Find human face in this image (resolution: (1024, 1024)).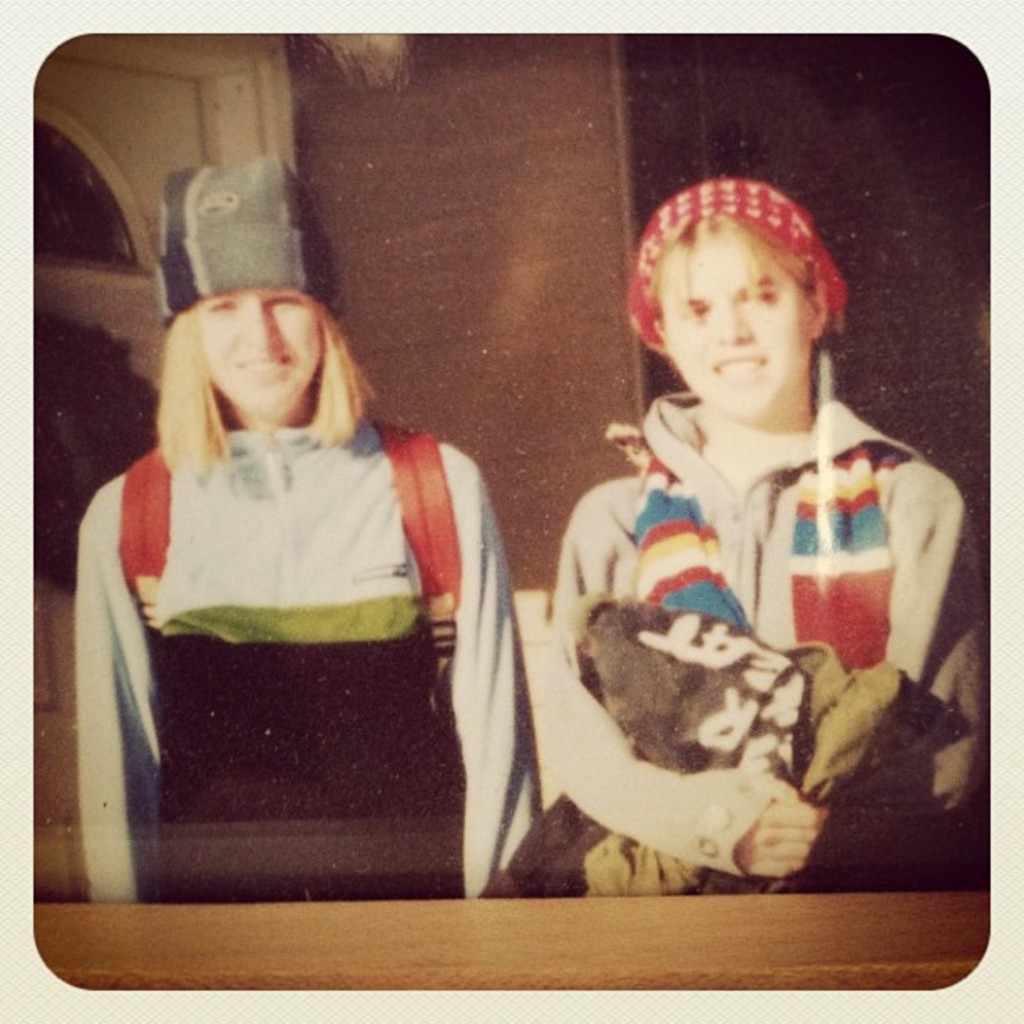
<region>661, 236, 812, 420</region>.
